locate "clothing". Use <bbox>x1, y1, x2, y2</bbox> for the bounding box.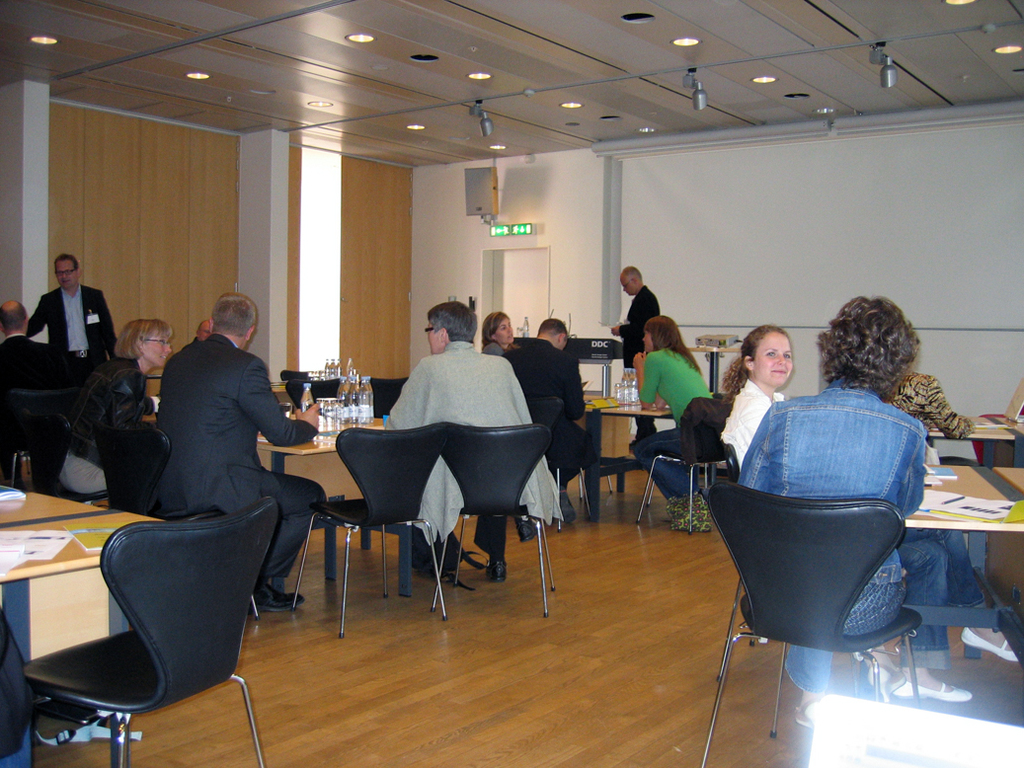
<bbox>29, 287, 115, 351</bbox>.
